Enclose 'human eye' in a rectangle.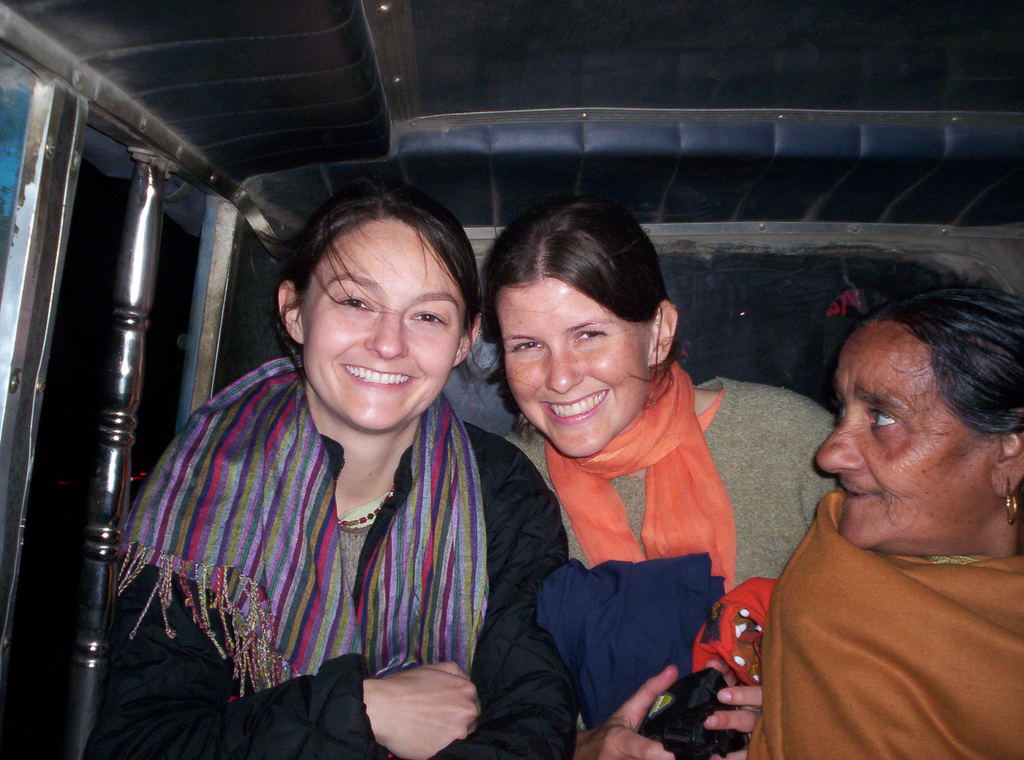
(508,337,544,353).
